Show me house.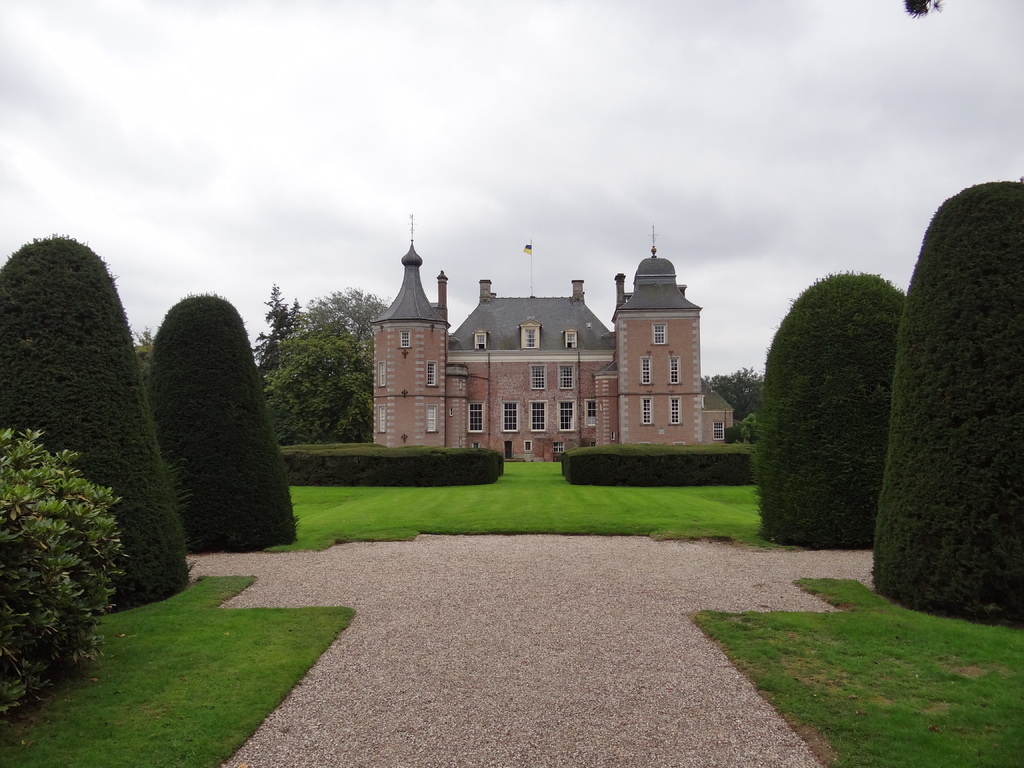
house is here: <bbox>364, 232, 724, 468</bbox>.
